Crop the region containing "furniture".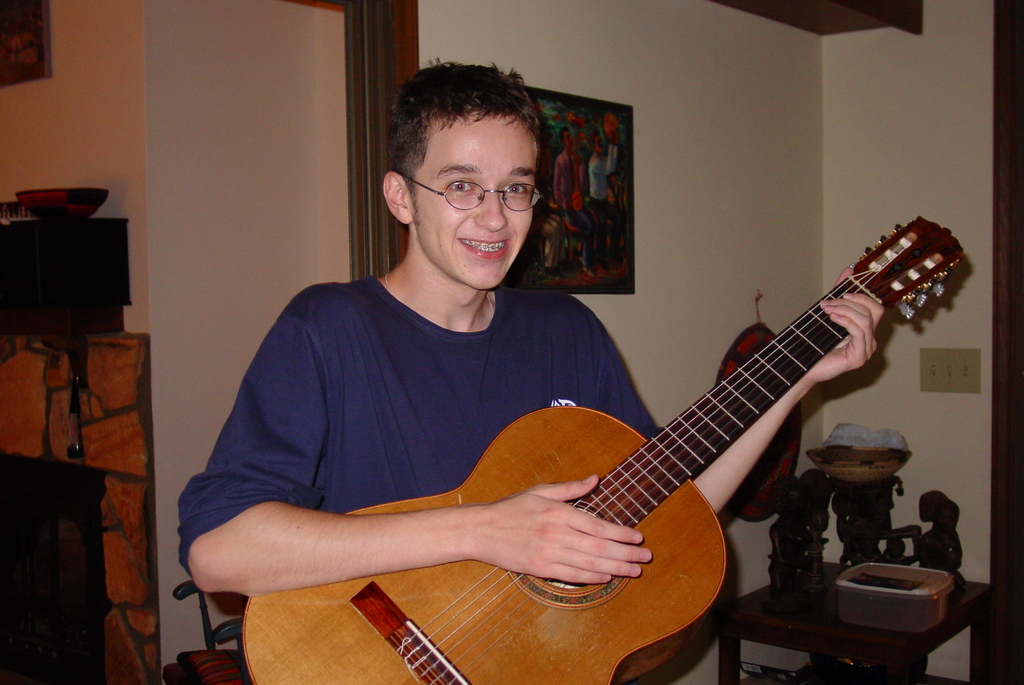
Crop region: x1=764 y1=466 x2=963 y2=586.
